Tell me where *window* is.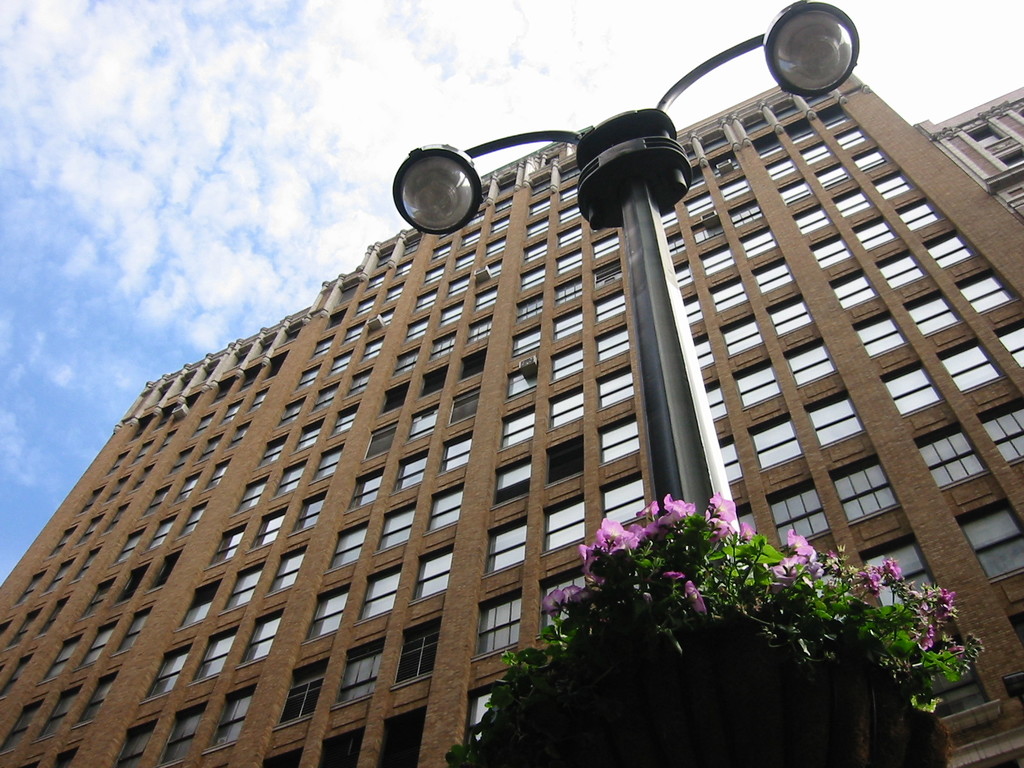
*window* is at box=[248, 507, 289, 554].
